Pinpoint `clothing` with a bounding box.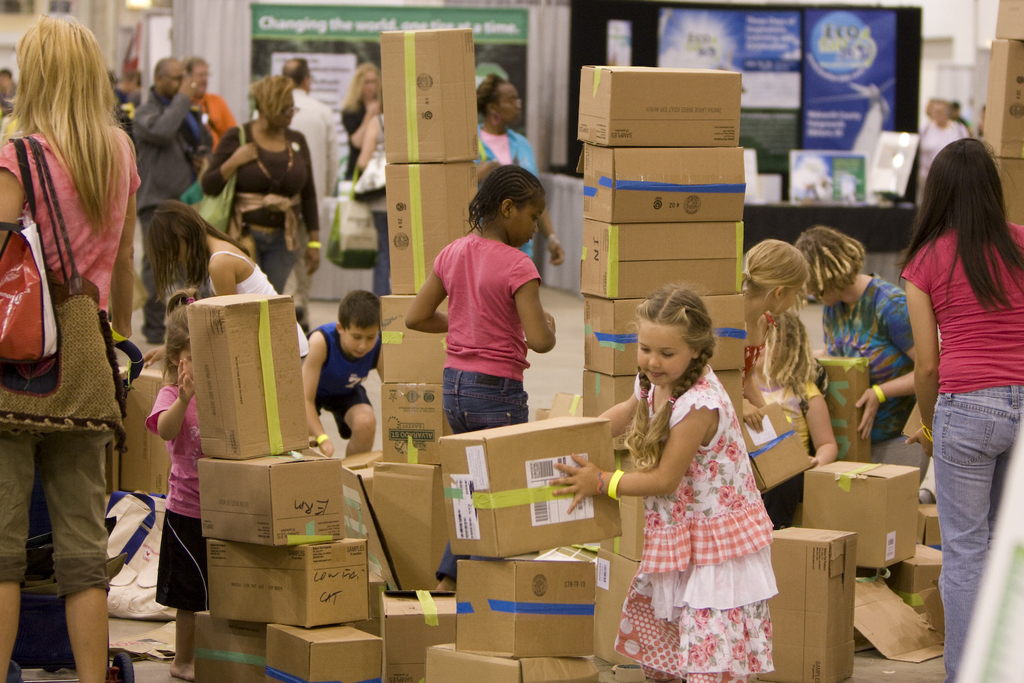
[134,83,216,214].
